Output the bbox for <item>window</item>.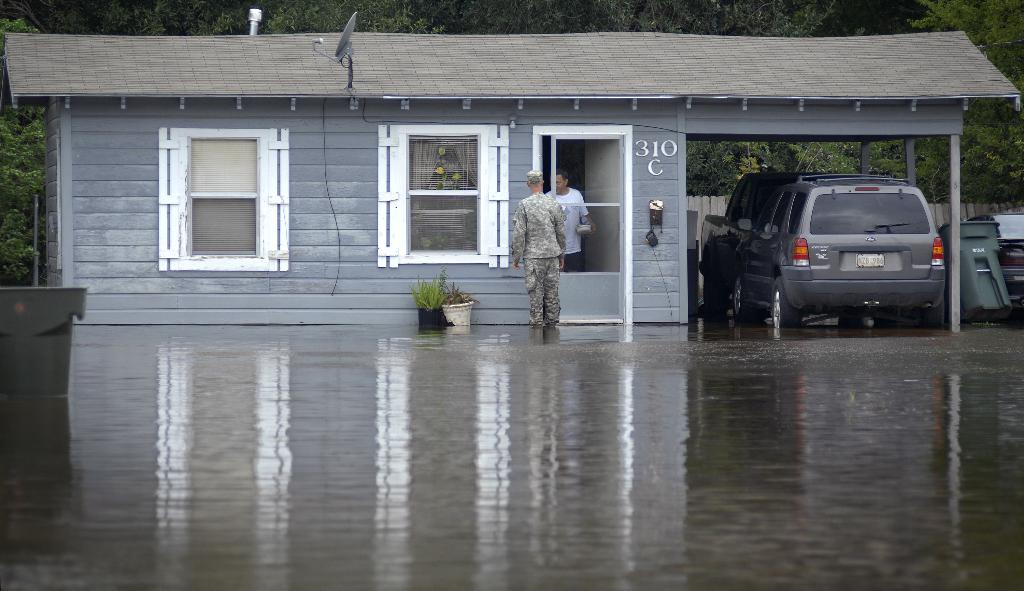
locate(161, 127, 289, 271).
